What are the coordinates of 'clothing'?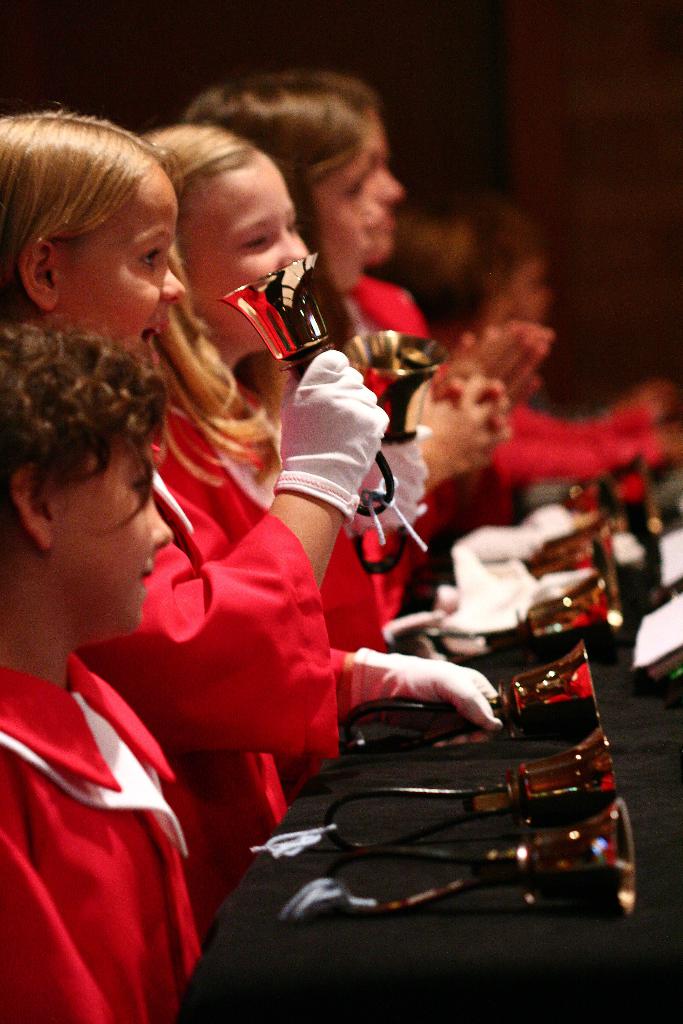
x1=283 y1=248 x2=534 y2=490.
